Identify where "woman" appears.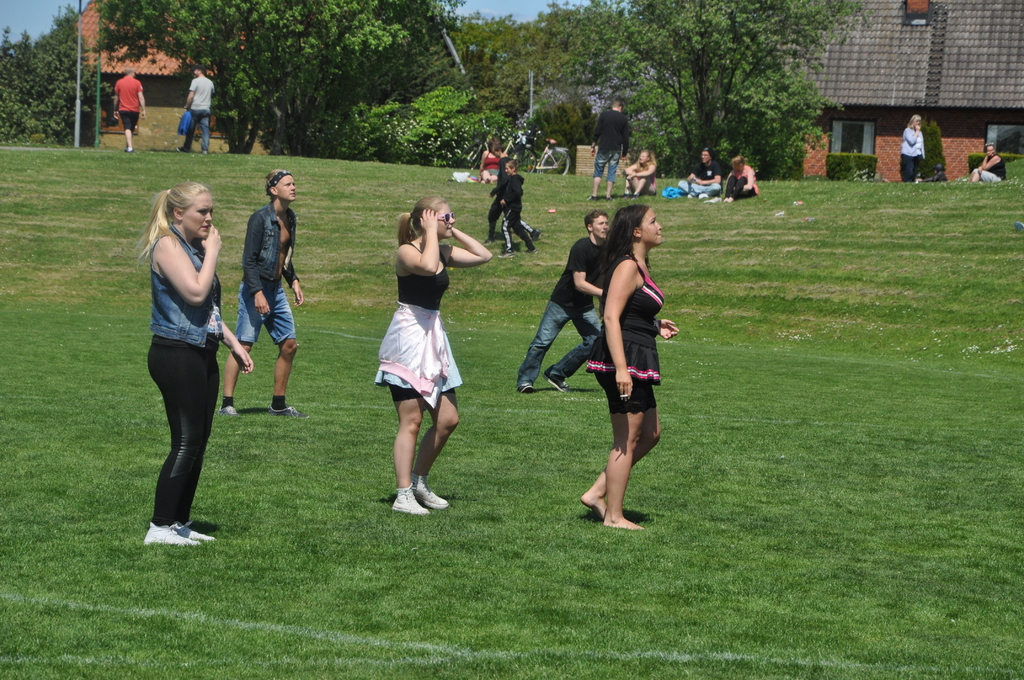
Appears at [583, 200, 680, 533].
